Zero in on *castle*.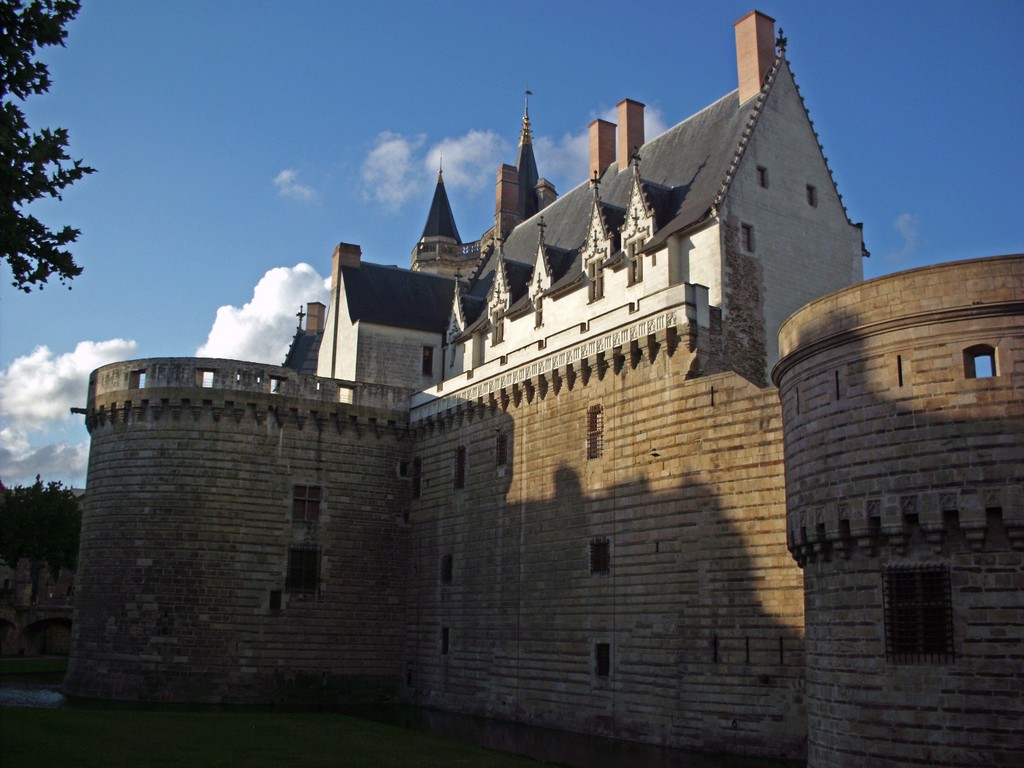
Zeroed in: [76,6,1023,767].
